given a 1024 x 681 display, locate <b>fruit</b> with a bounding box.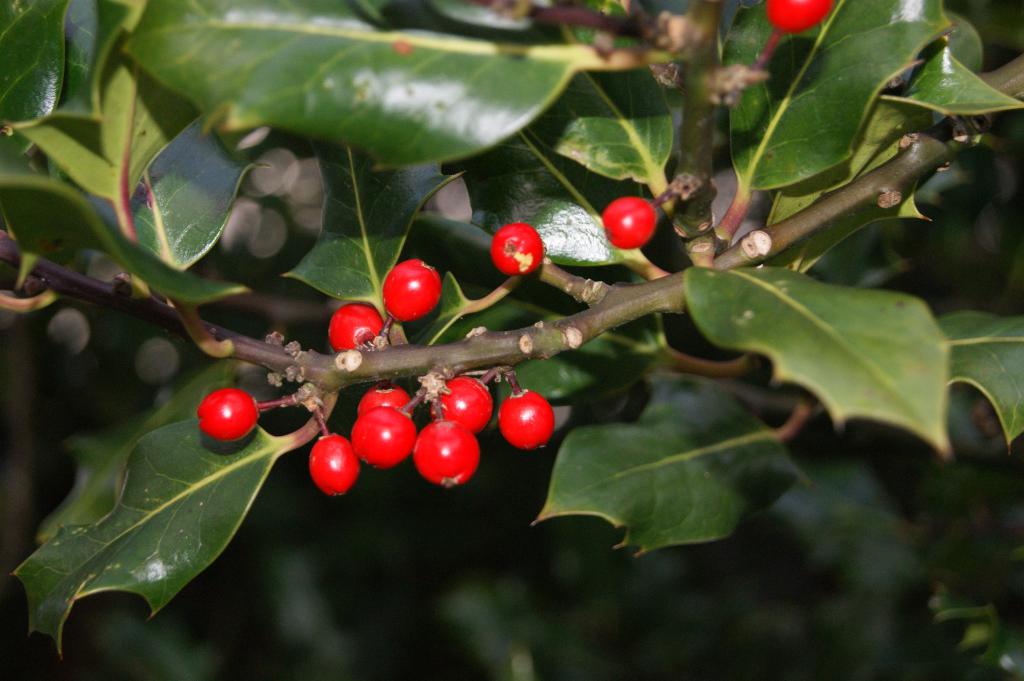
Located: x1=768 y1=0 x2=835 y2=33.
